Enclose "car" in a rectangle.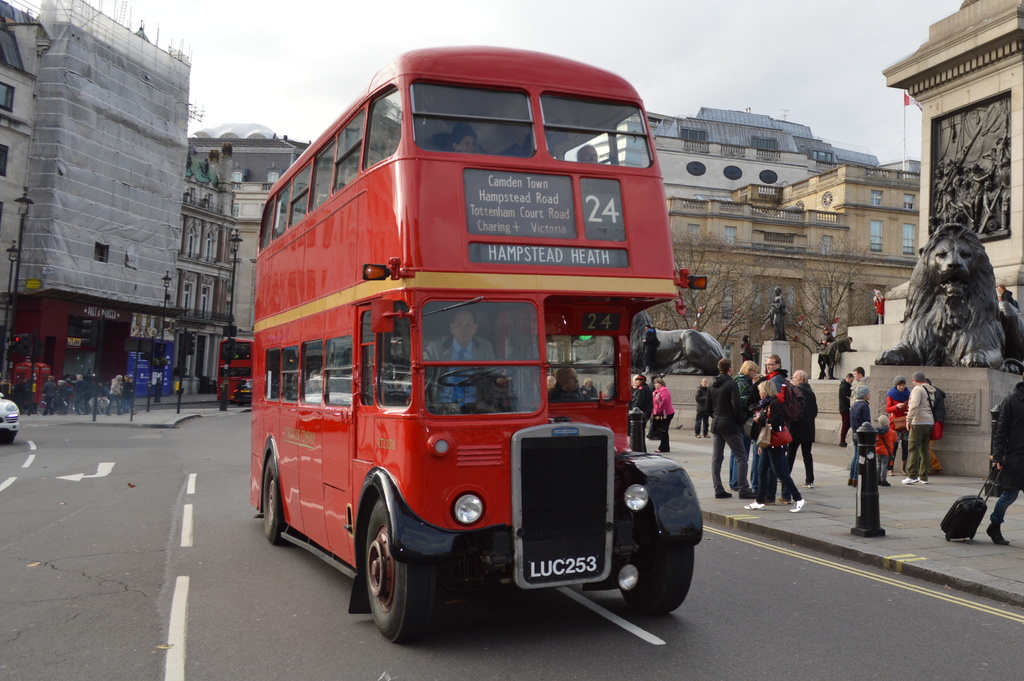
l=0, t=393, r=21, b=444.
